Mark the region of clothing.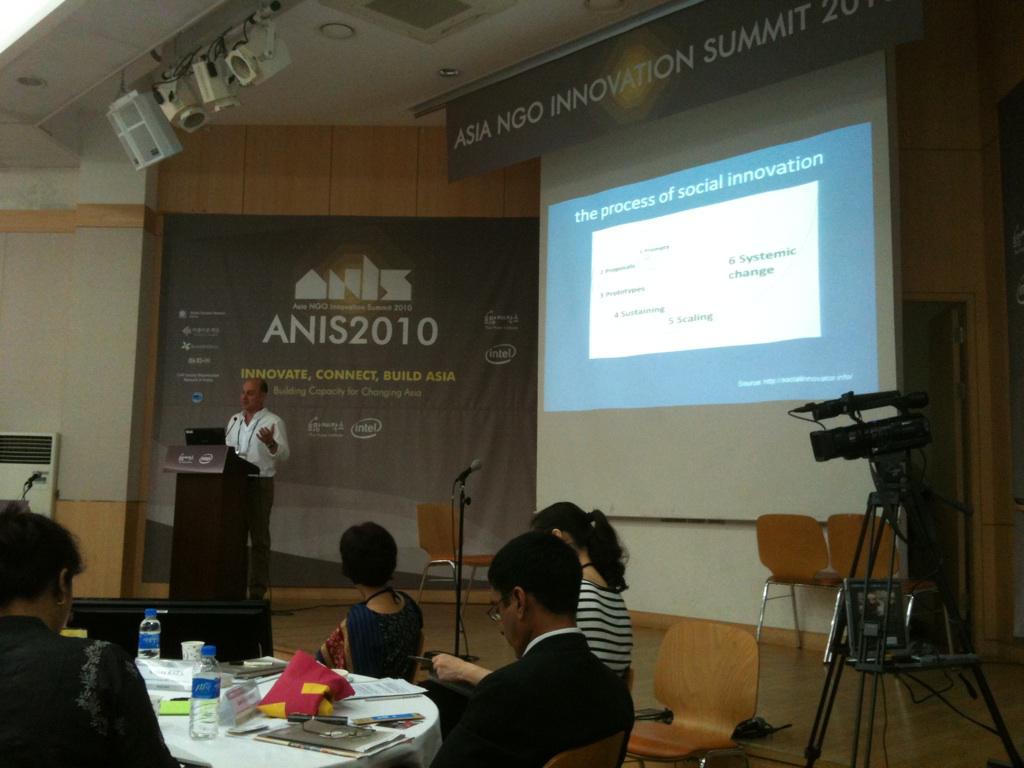
Region: <region>428, 620, 637, 767</region>.
